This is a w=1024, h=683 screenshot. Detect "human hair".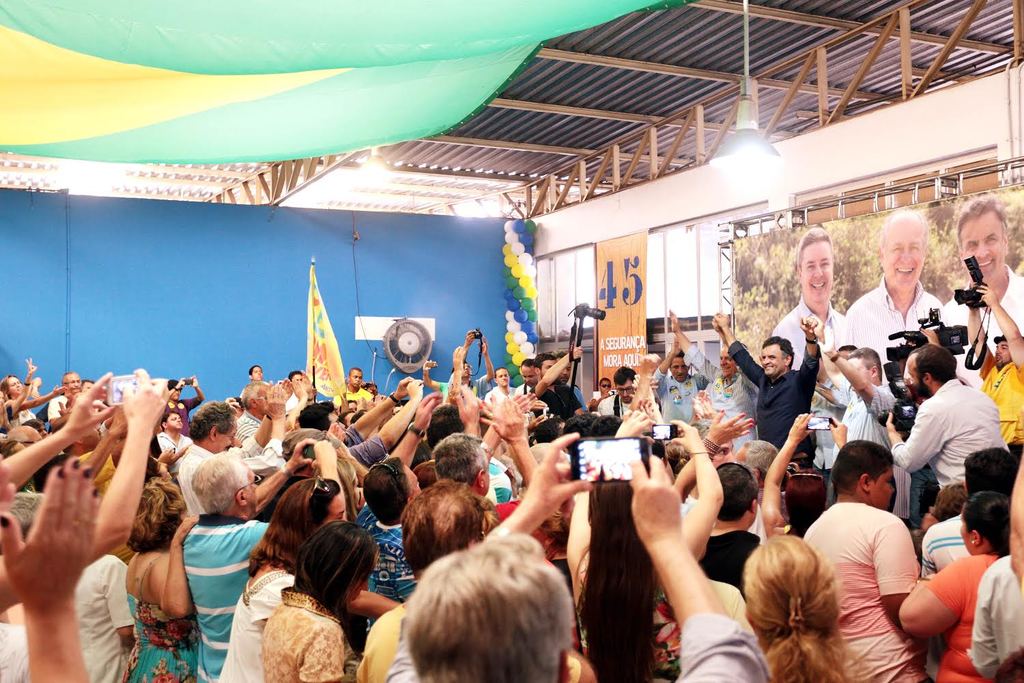
l=740, t=529, r=874, b=682.
